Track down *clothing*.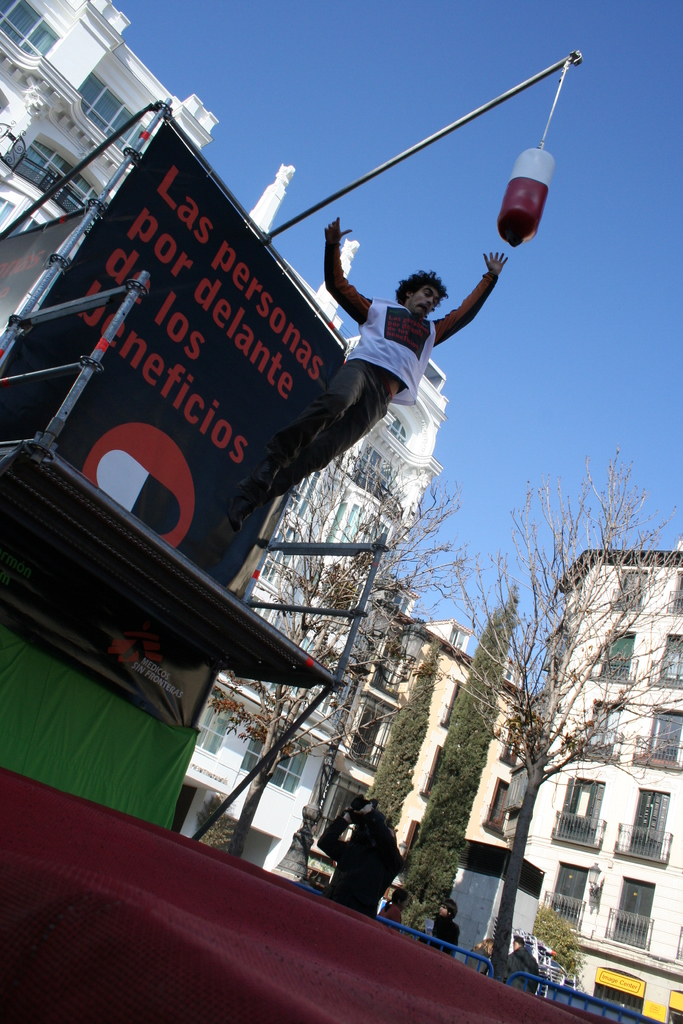
Tracked to (x1=314, y1=816, x2=407, y2=911).
